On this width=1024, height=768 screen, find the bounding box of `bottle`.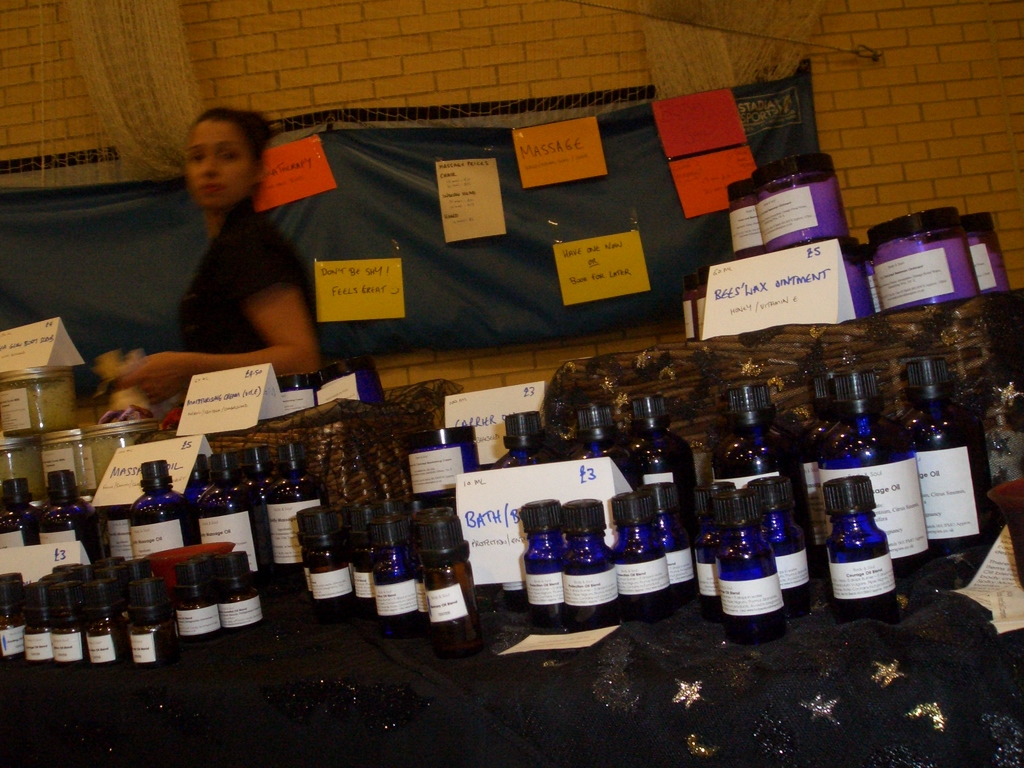
Bounding box: 132,577,180,671.
